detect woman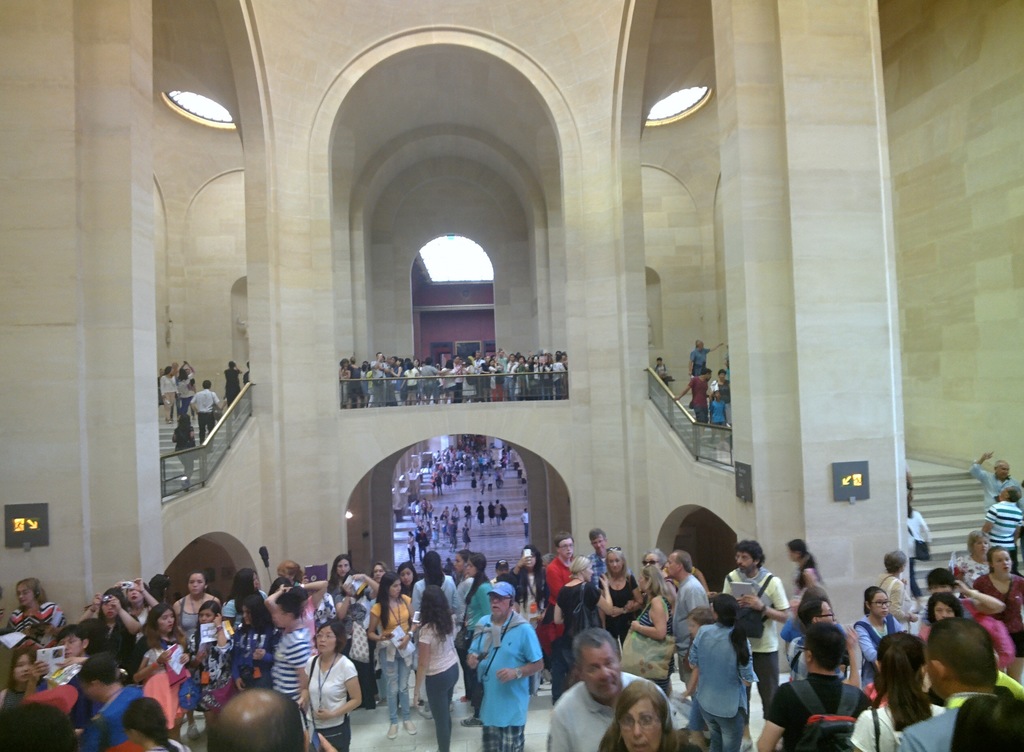
bbox(171, 573, 218, 641)
